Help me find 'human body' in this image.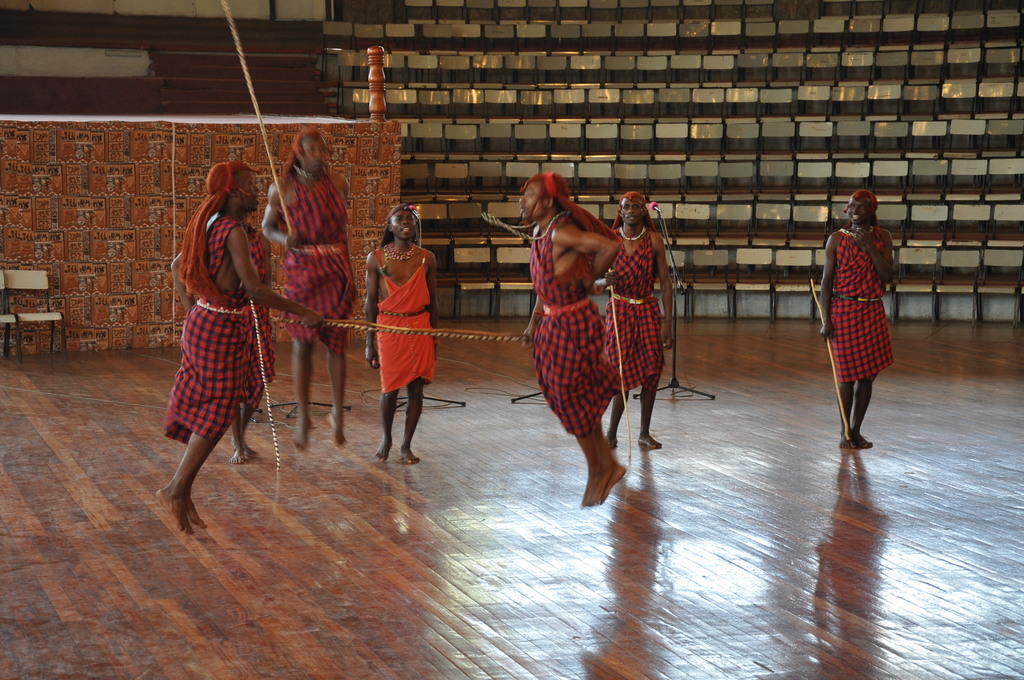
Found it: [587, 184, 683, 448].
